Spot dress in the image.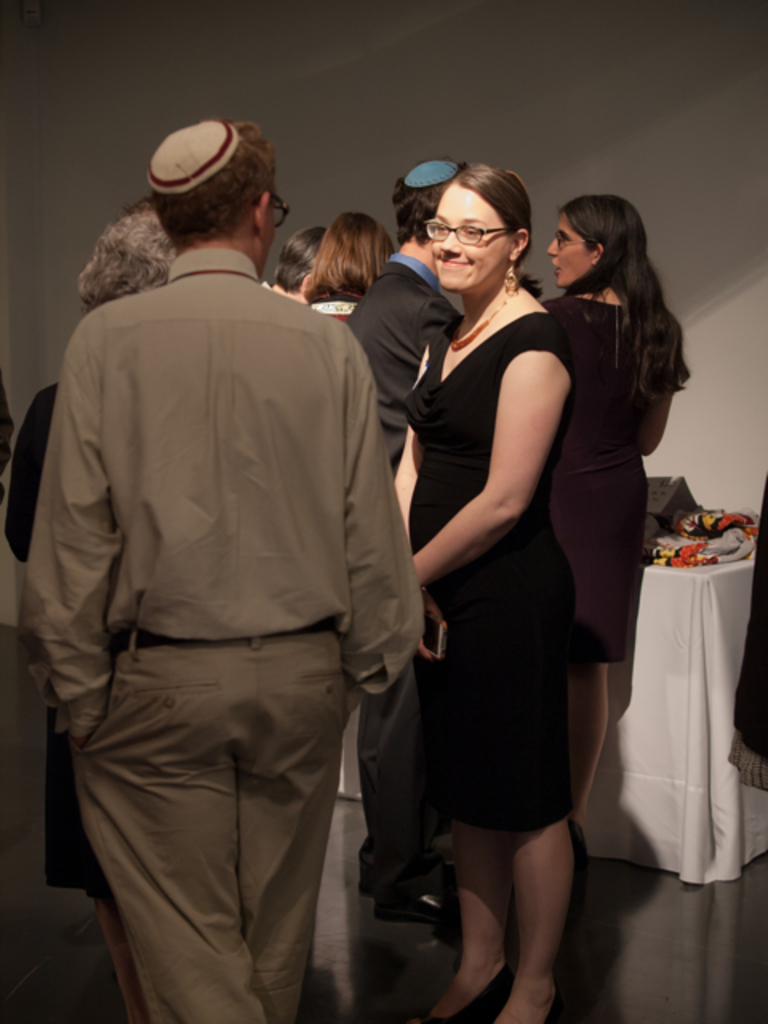
dress found at 539,294,691,659.
